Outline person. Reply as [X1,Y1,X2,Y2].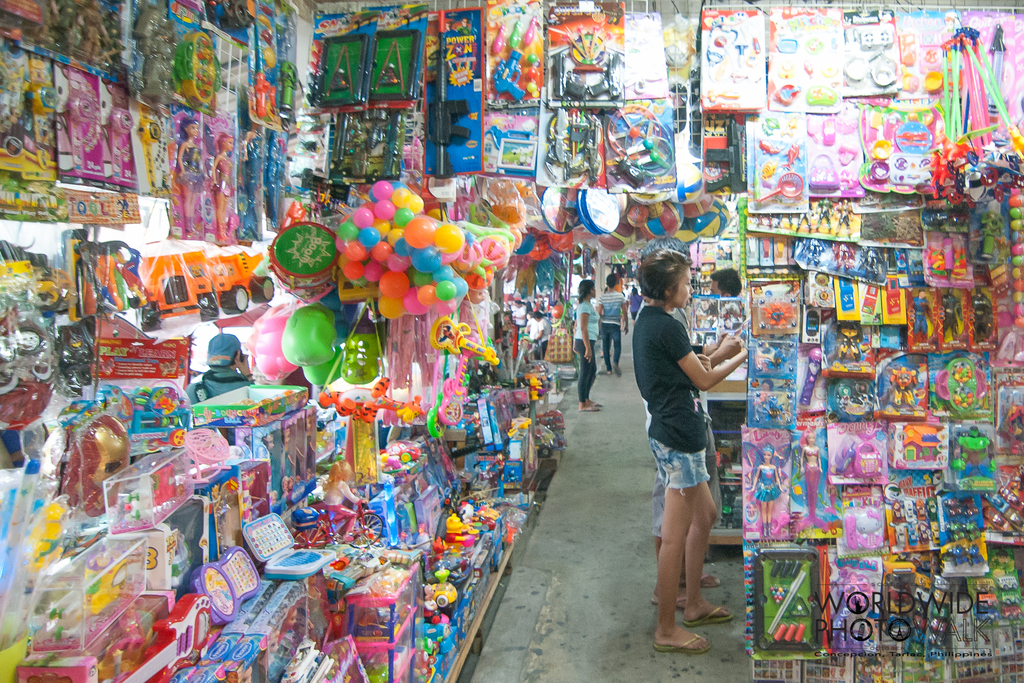
[597,277,626,365].
